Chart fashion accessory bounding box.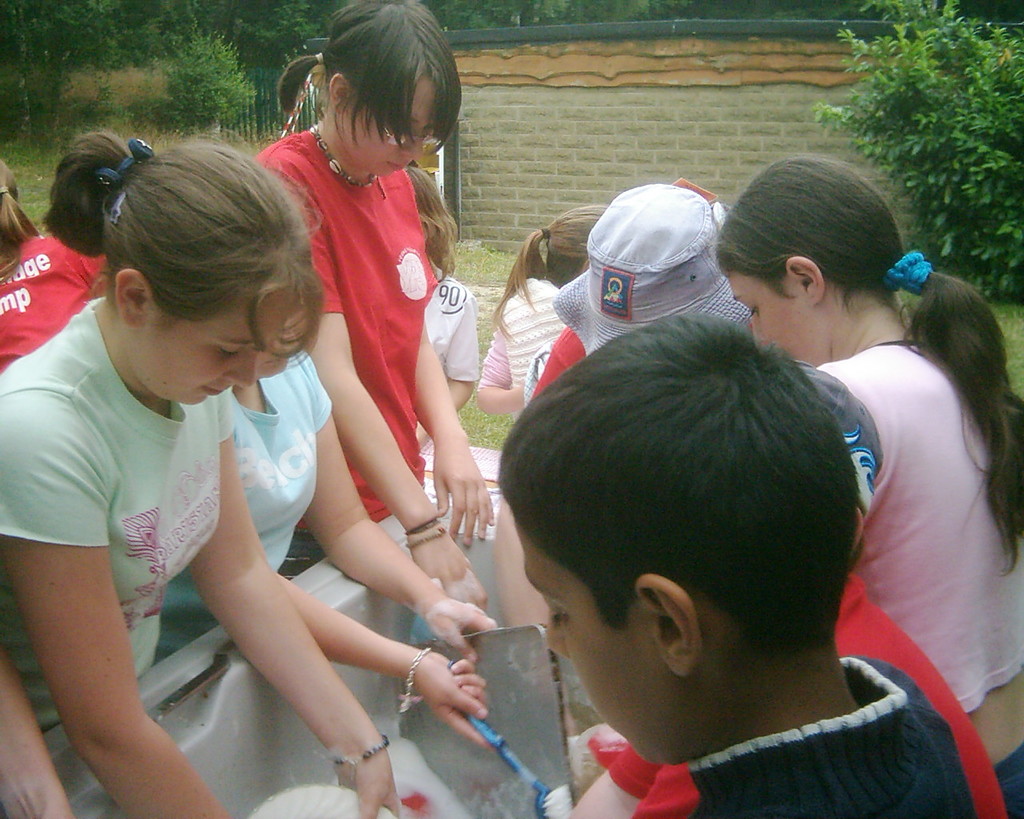
Charted: [552, 177, 752, 356].
